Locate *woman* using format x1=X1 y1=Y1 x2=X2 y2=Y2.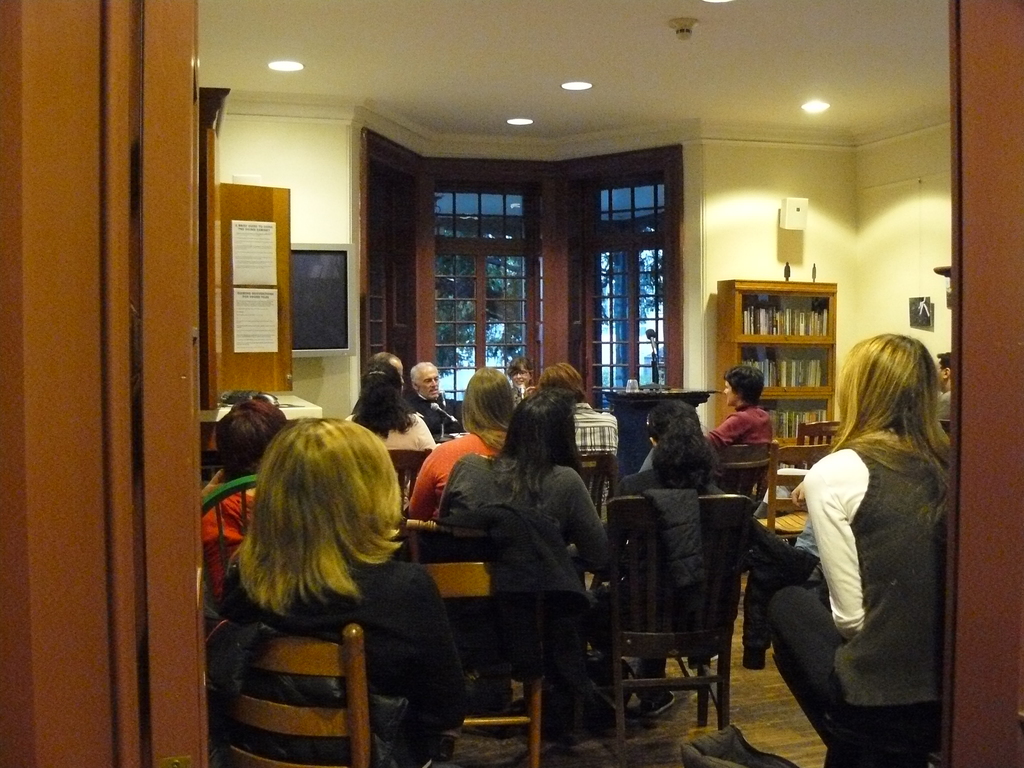
x1=403 y1=369 x2=516 y2=553.
